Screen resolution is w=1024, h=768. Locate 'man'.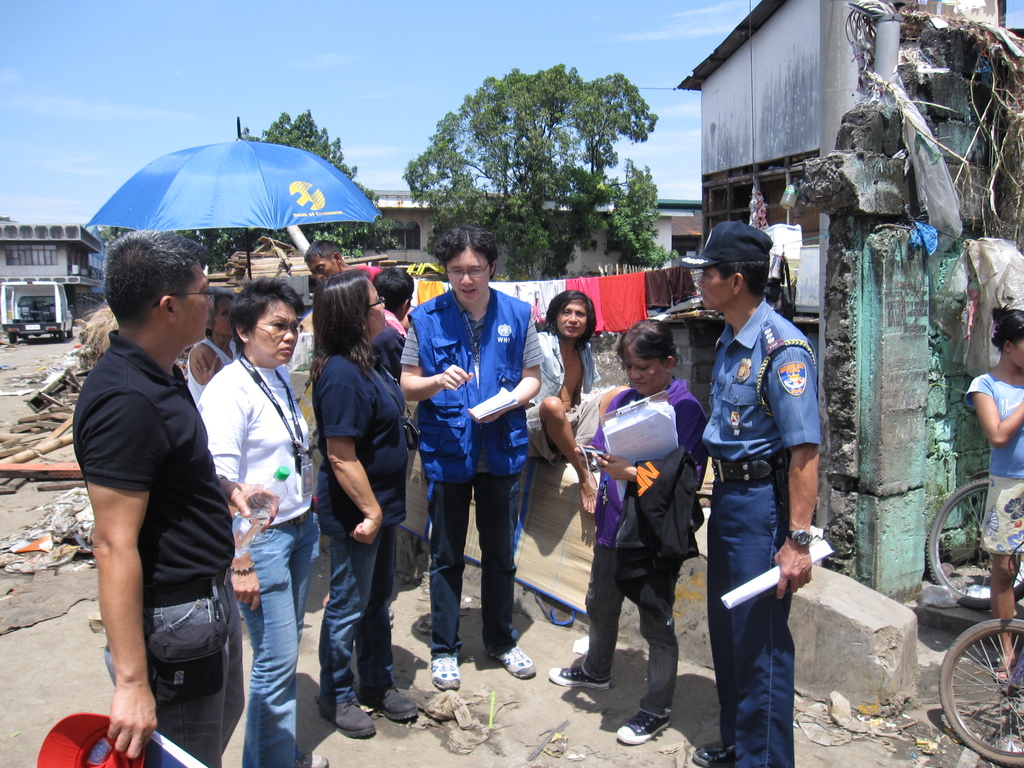
<box>300,241,387,286</box>.
